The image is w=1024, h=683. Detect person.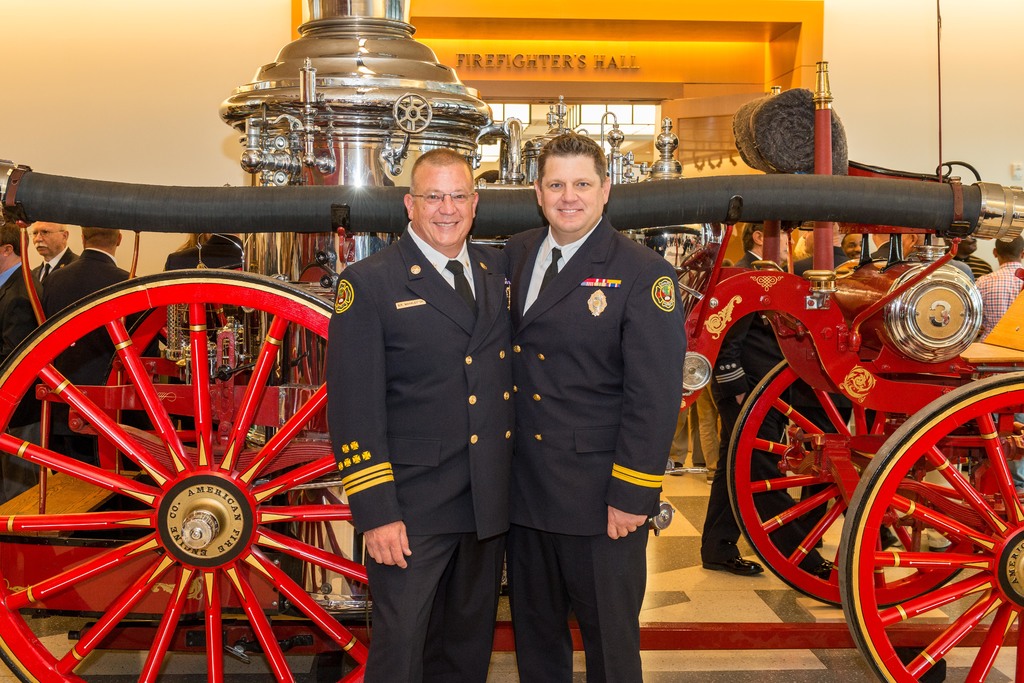
Detection: {"x1": 834, "y1": 231, "x2": 867, "y2": 277}.
